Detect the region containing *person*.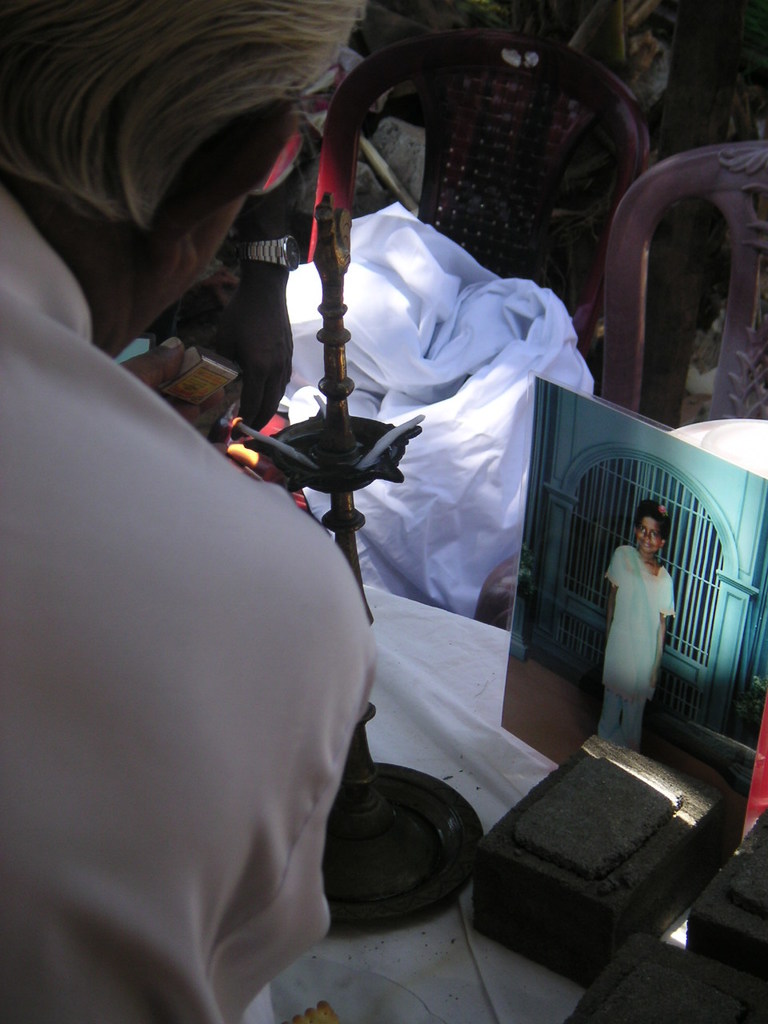
detection(595, 499, 676, 753).
